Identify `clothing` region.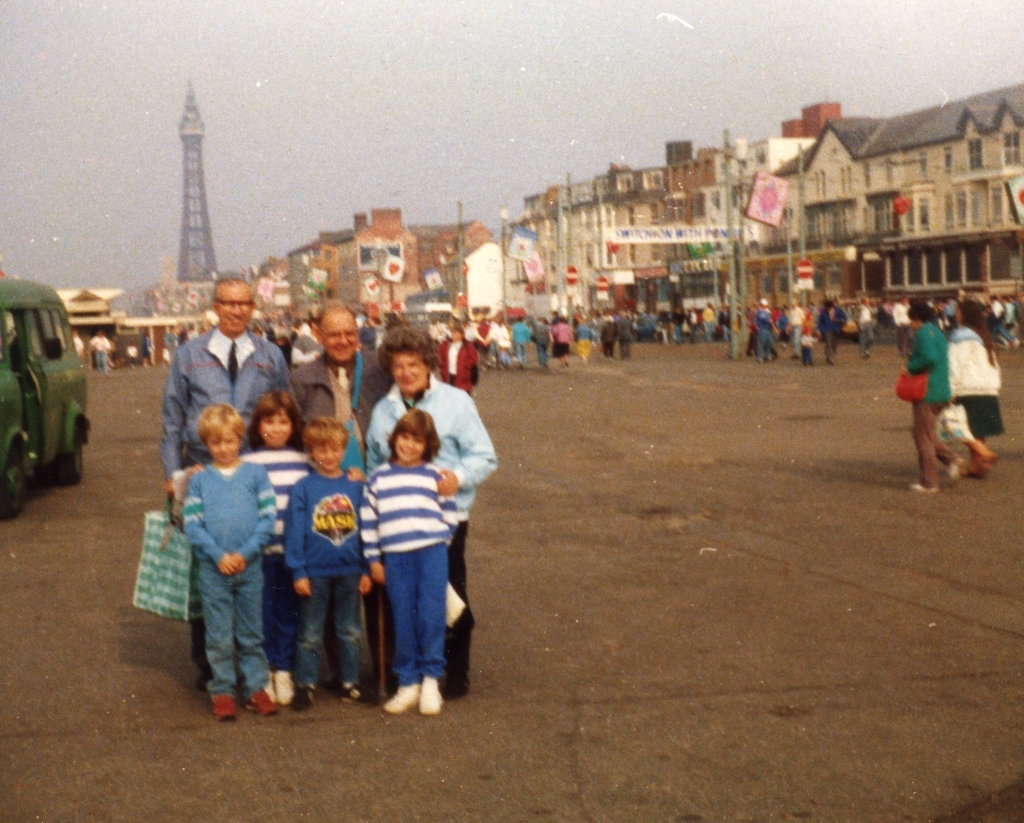
Region: {"left": 158, "top": 328, "right": 288, "bottom": 671}.
